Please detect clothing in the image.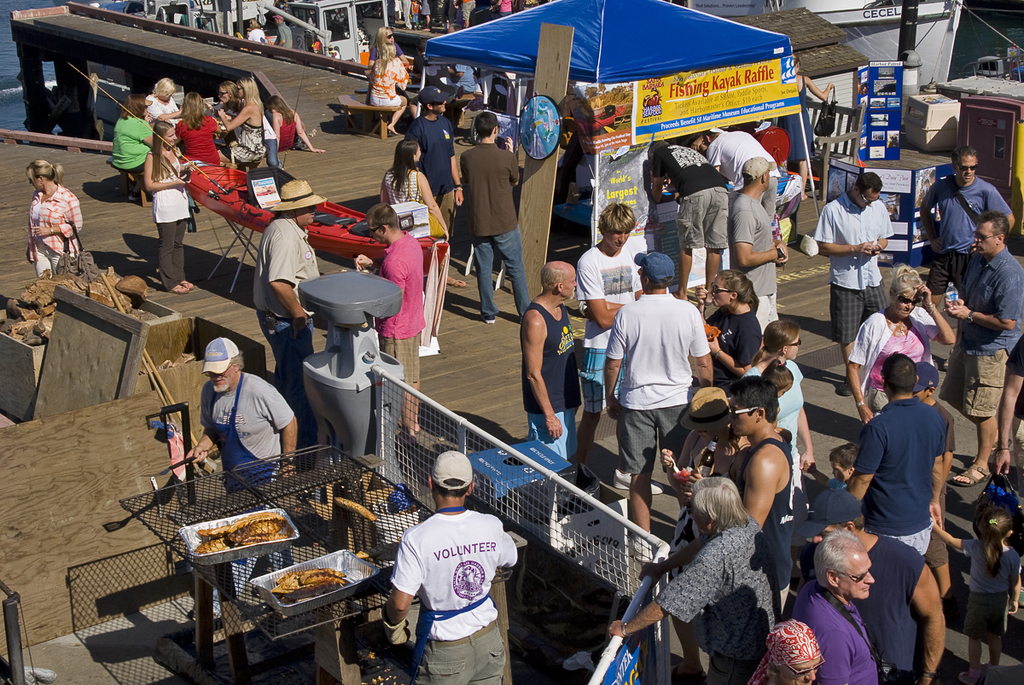
x1=574, y1=225, x2=647, y2=414.
